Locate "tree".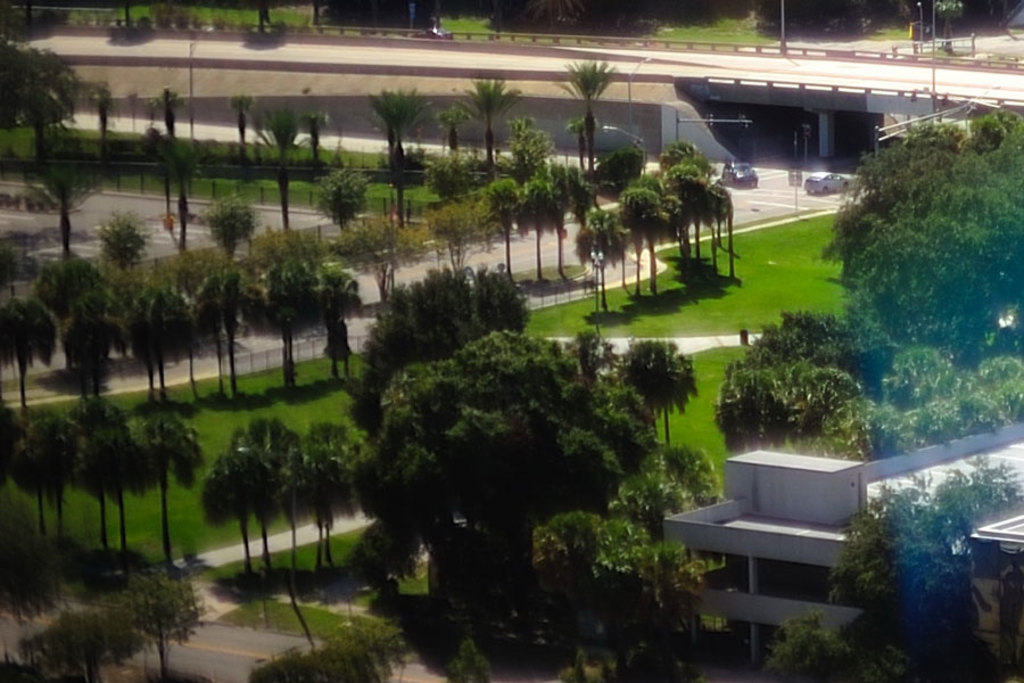
Bounding box: 295, 99, 328, 174.
